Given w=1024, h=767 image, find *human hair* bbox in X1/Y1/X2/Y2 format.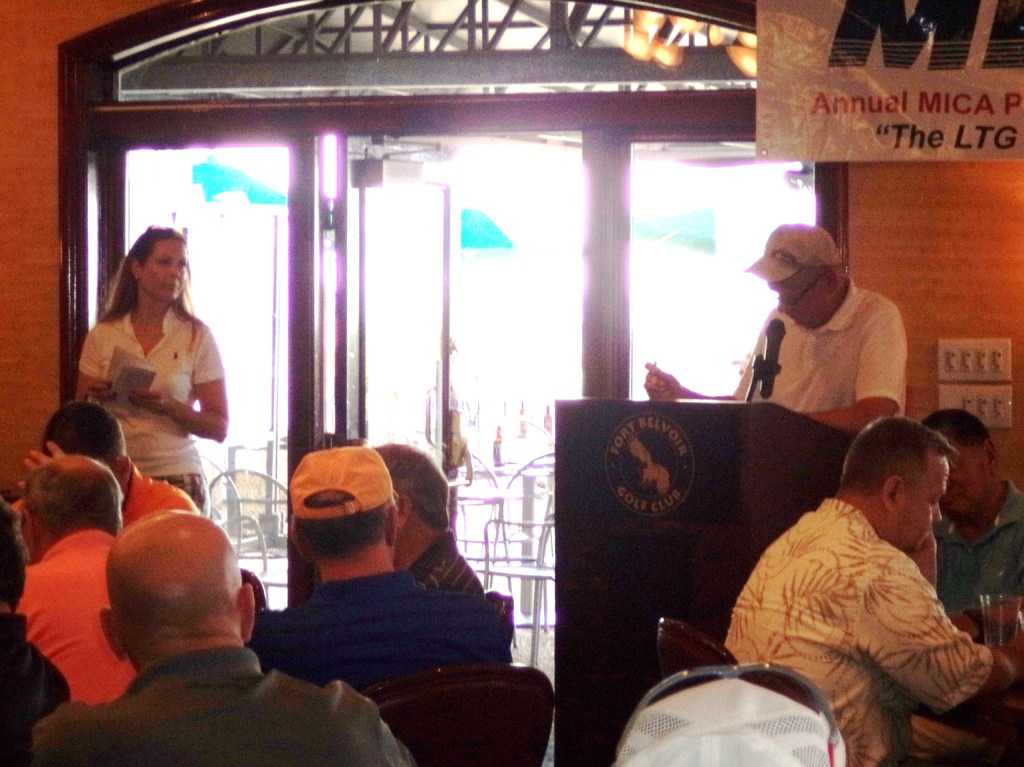
924/403/998/457.
